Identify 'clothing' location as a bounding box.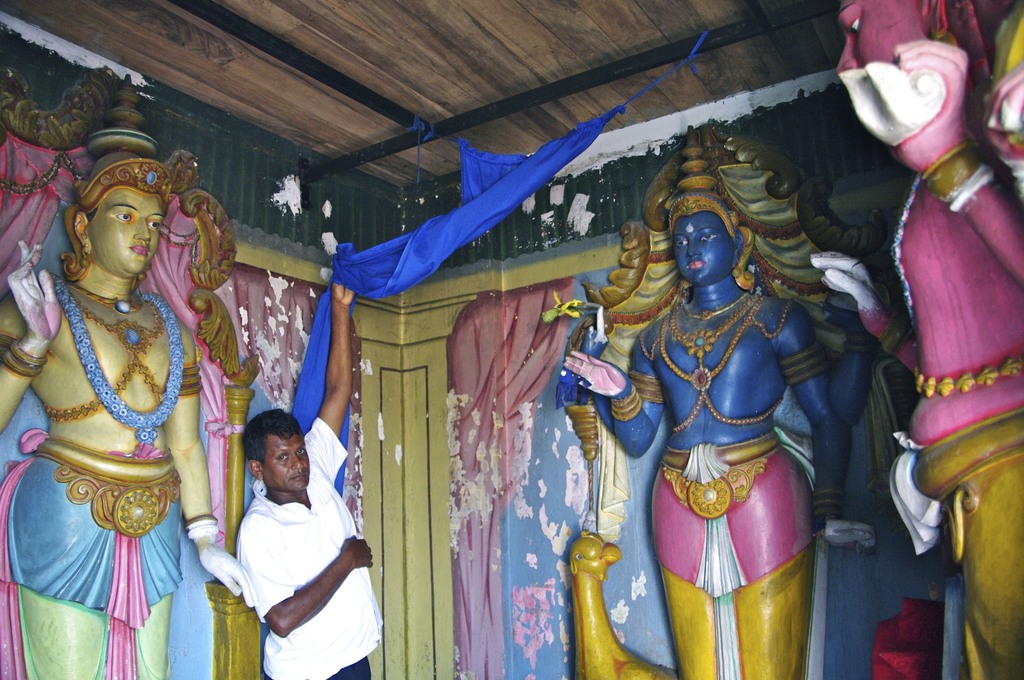
x1=0 y1=429 x2=182 y2=679.
